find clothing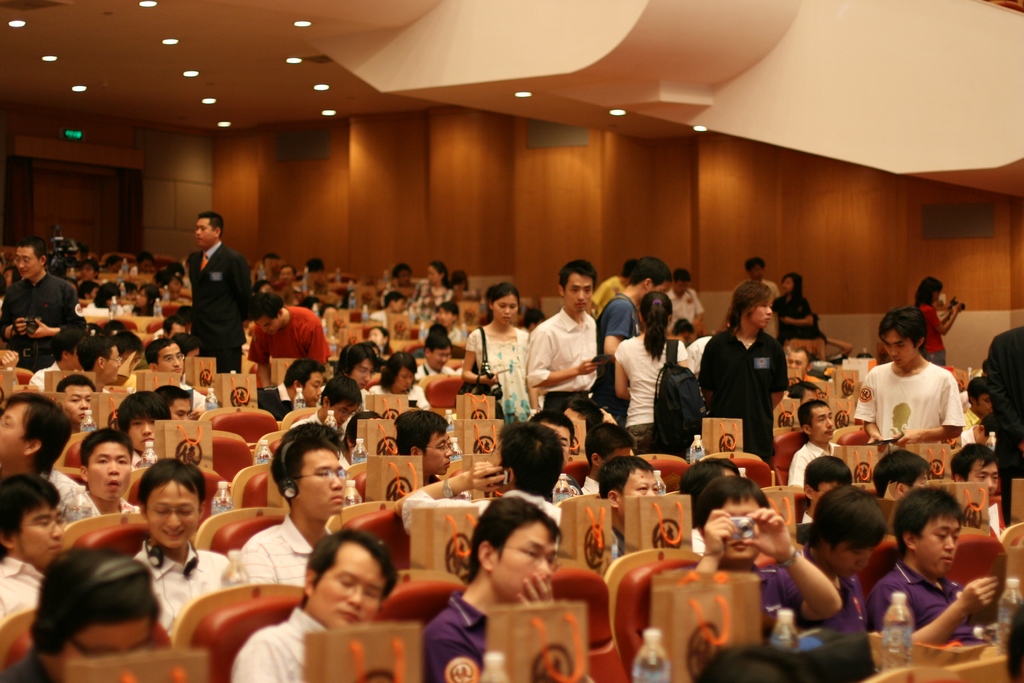
(0,553,40,630)
